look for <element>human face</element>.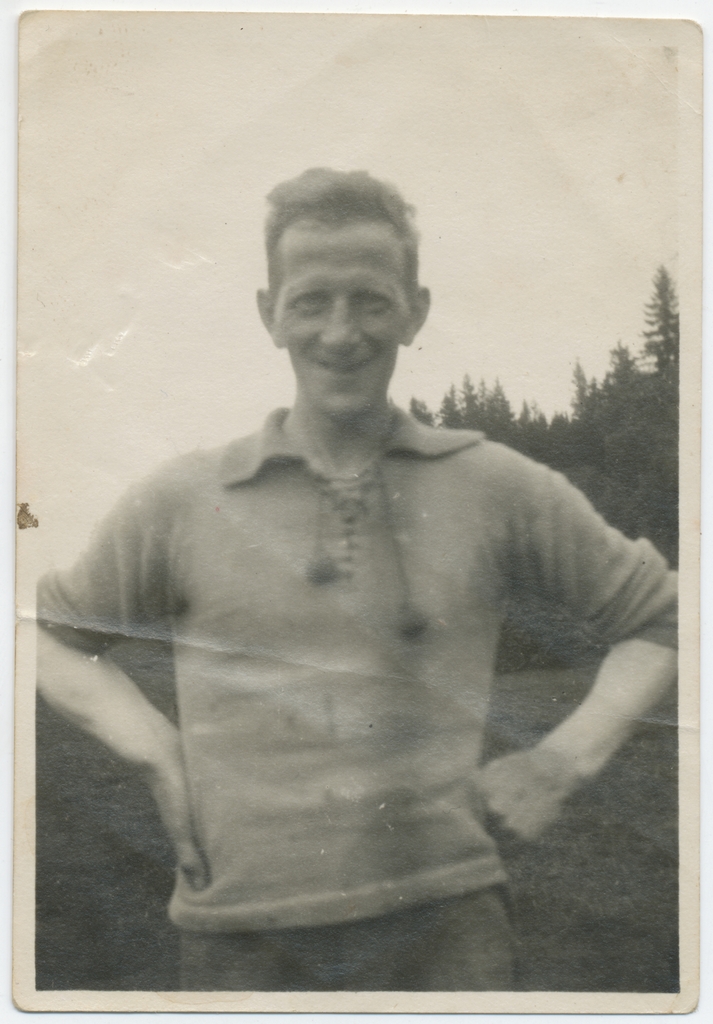
Found: select_region(270, 225, 412, 422).
